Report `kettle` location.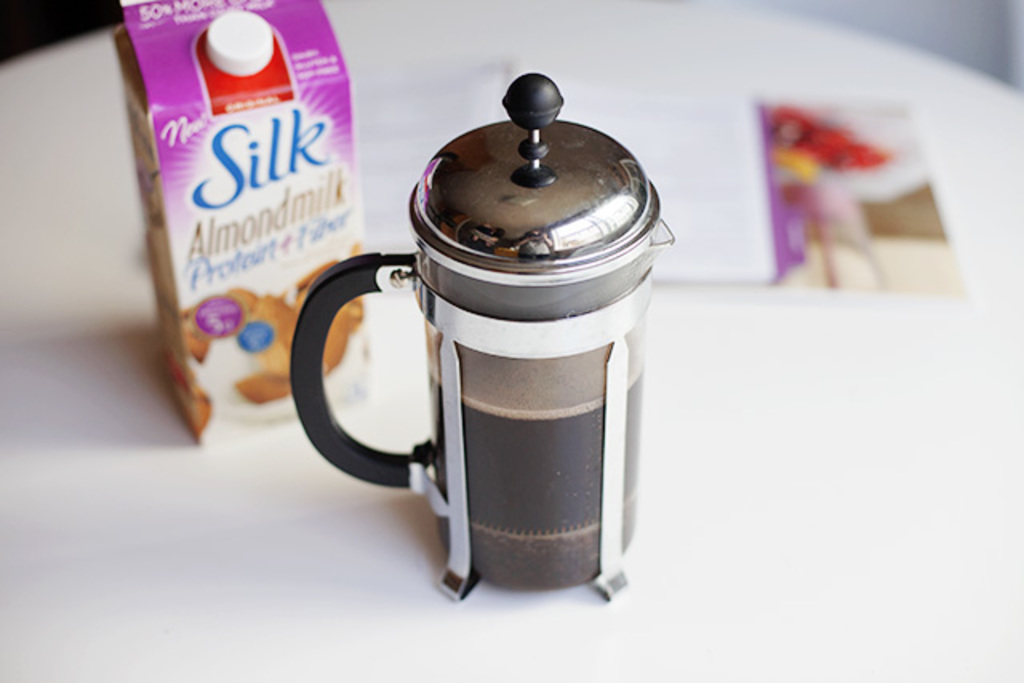
Report: (283, 72, 670, 614).
